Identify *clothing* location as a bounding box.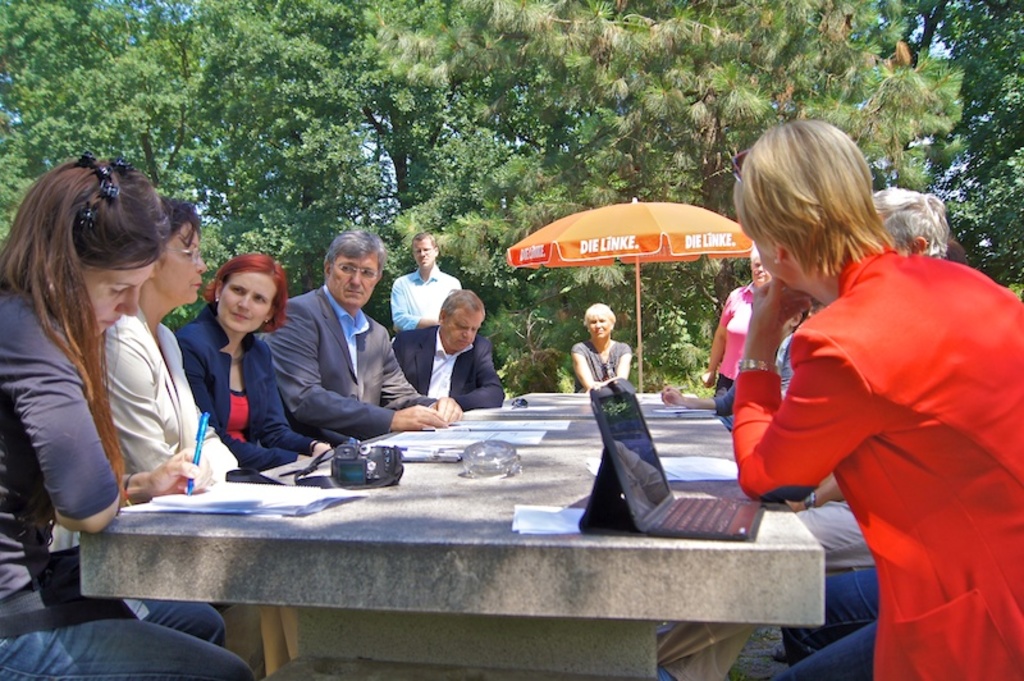
{"left": 387, "top": 270, "right": 460, "bottom": 396}.
